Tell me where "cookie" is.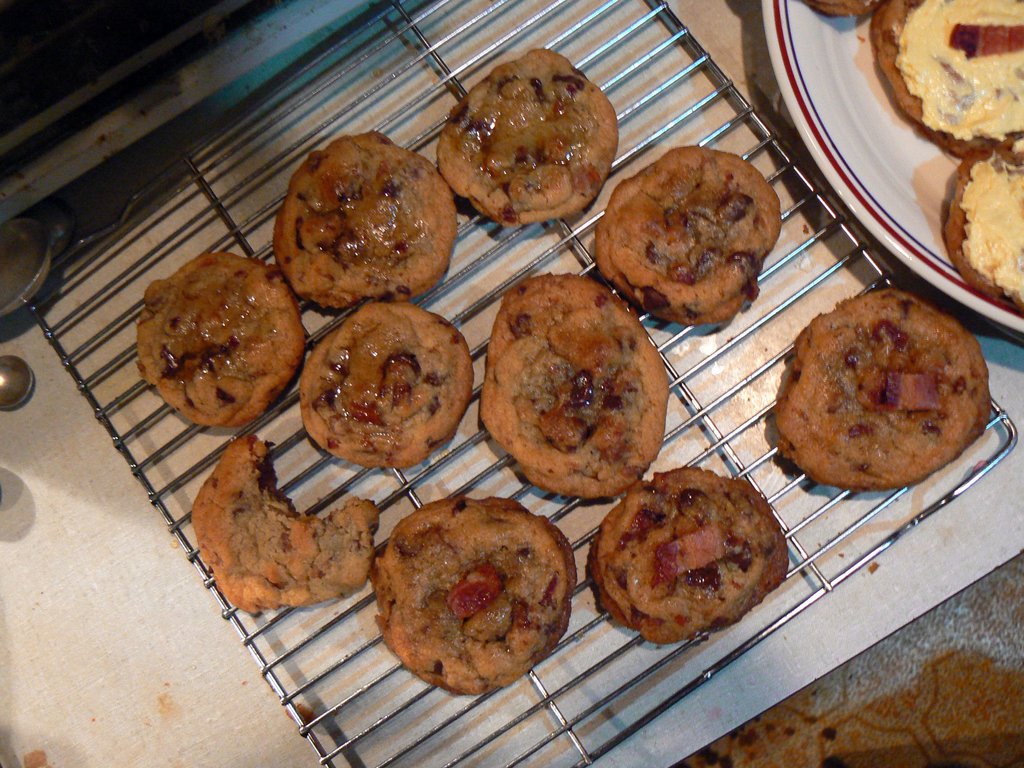
"cookie" is at l=947, t=140, r=1023, b=310.
